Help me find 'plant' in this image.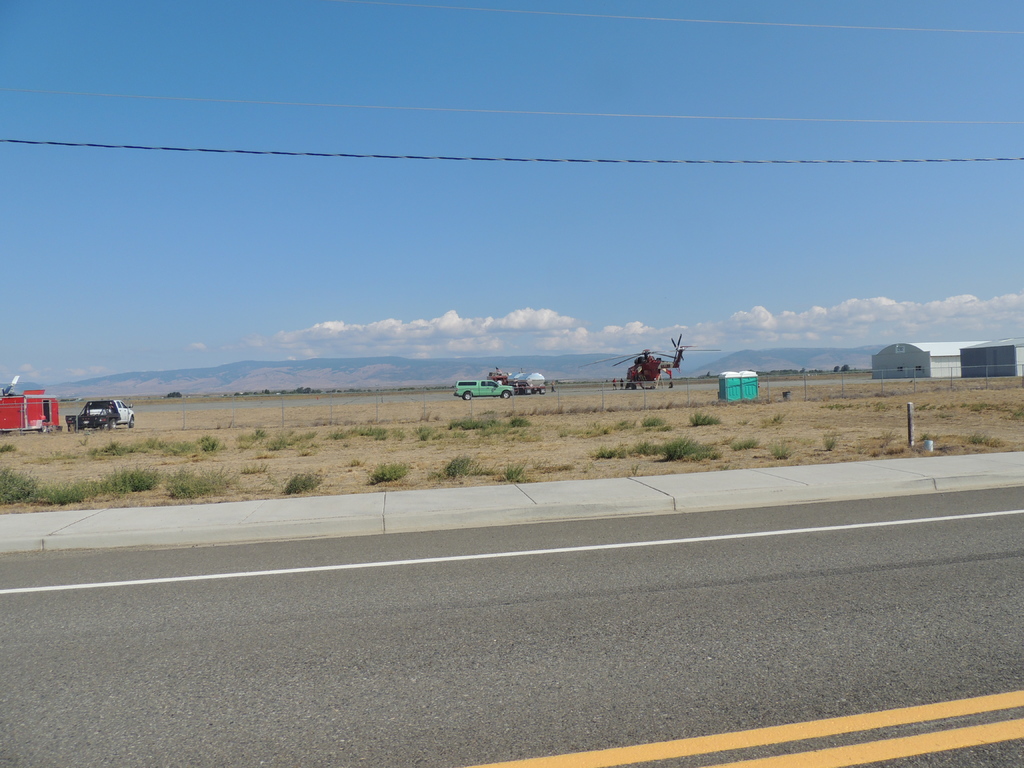
Found it: region(967, 427, 987, 443).
